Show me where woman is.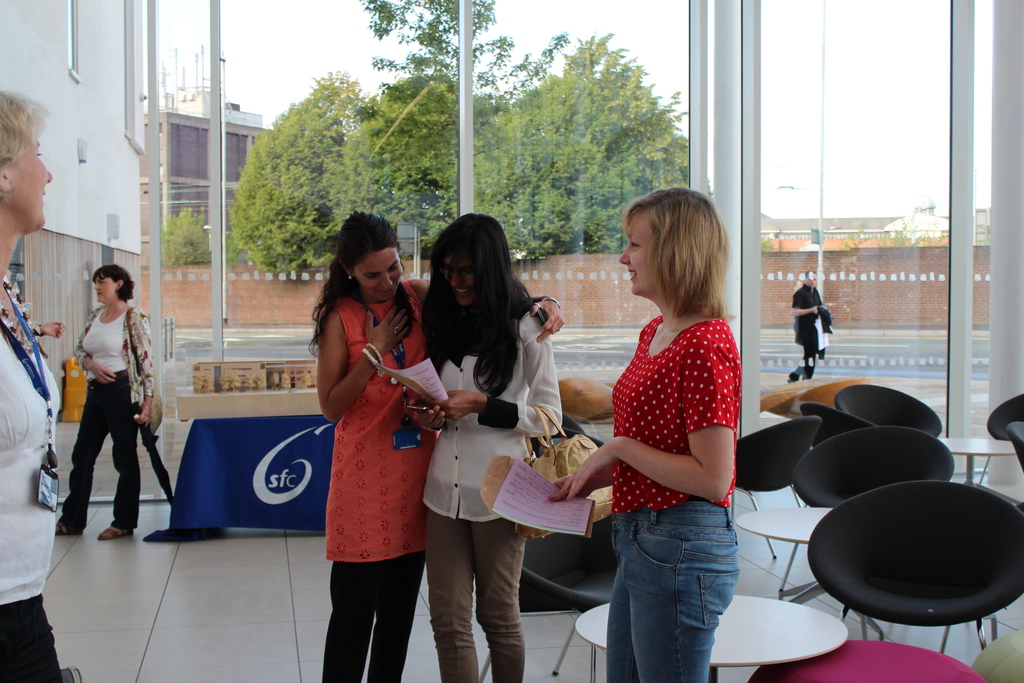
woman is at detection(309, 207, 568, 682).
